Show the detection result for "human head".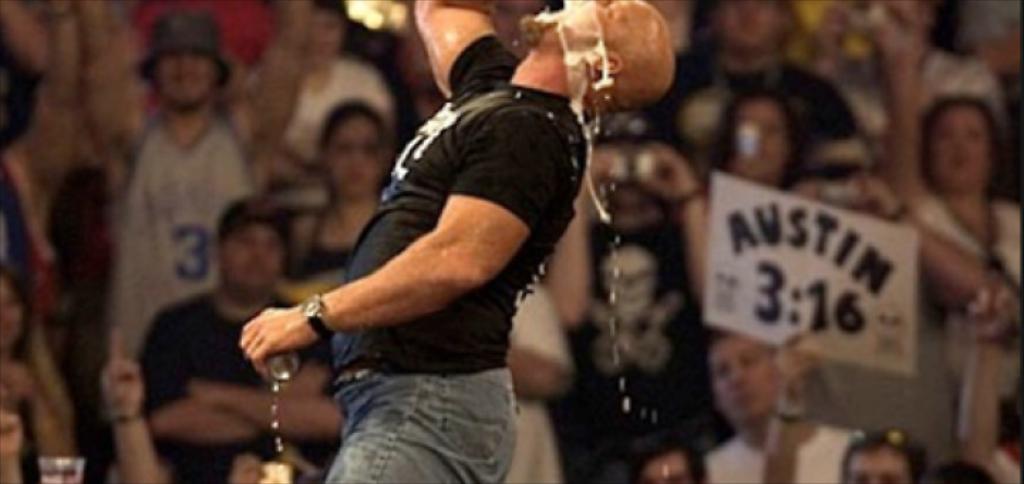
bbox=(600, 122, 680, 219).
